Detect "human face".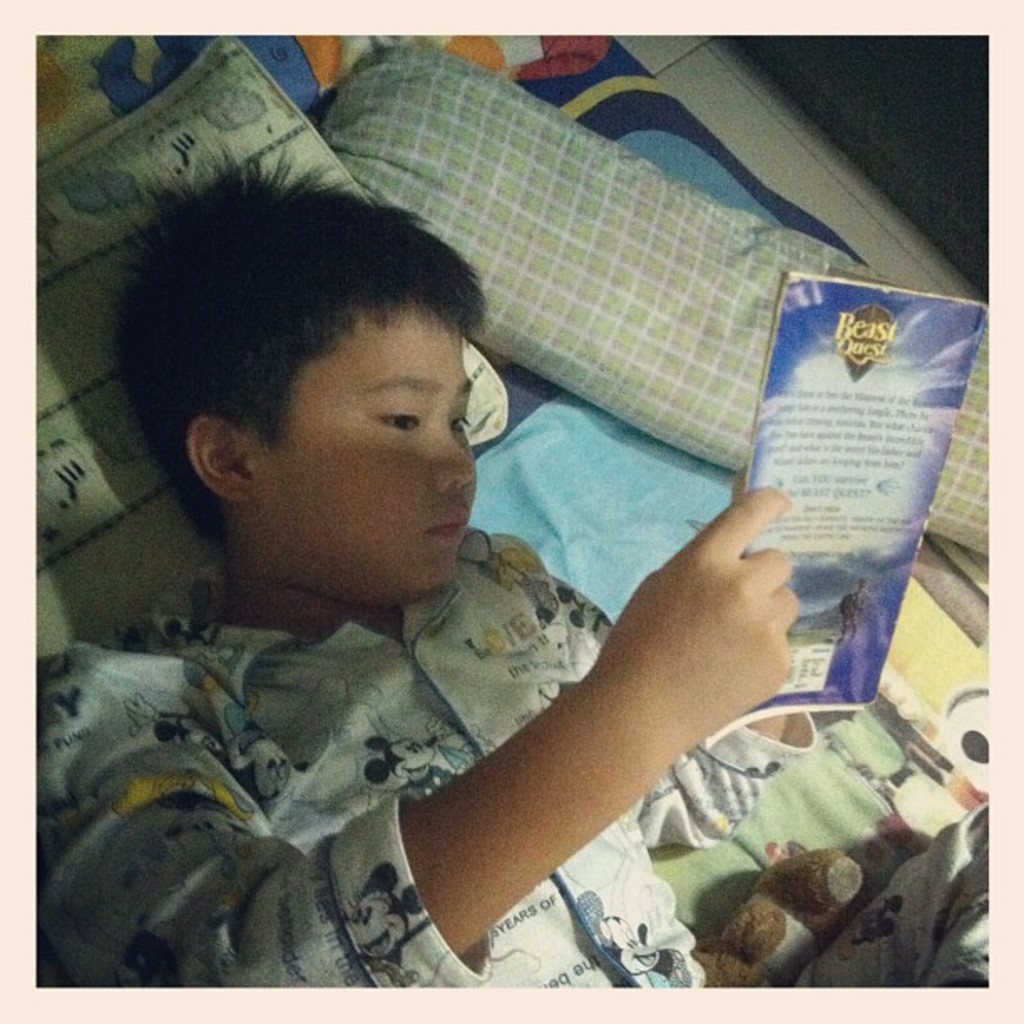
Detected at left=224, top=279, right=480, bottom=619.
